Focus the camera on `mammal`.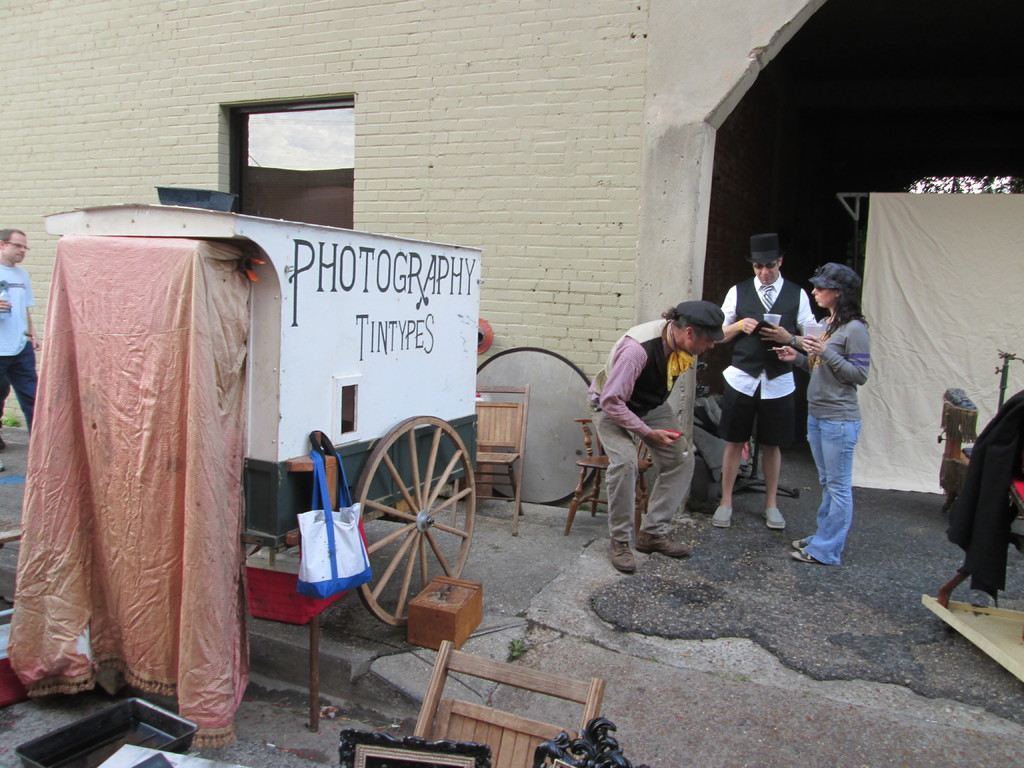
Focus region: (716,236,816,529).
